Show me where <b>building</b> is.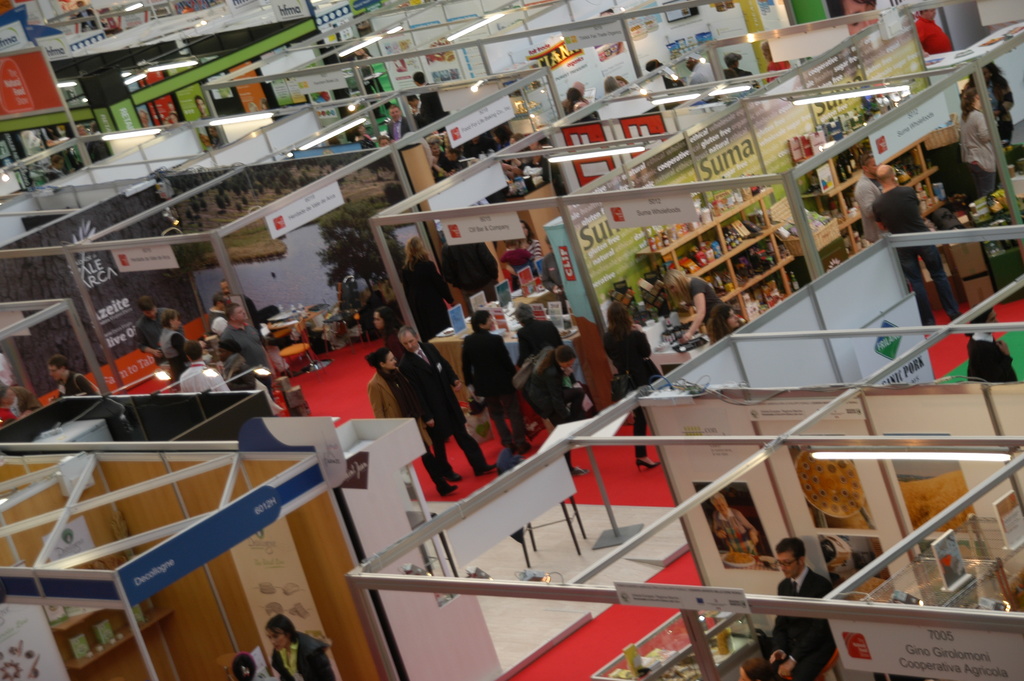
<b>building</b> is at box=[0, 0, 1023, 680].
